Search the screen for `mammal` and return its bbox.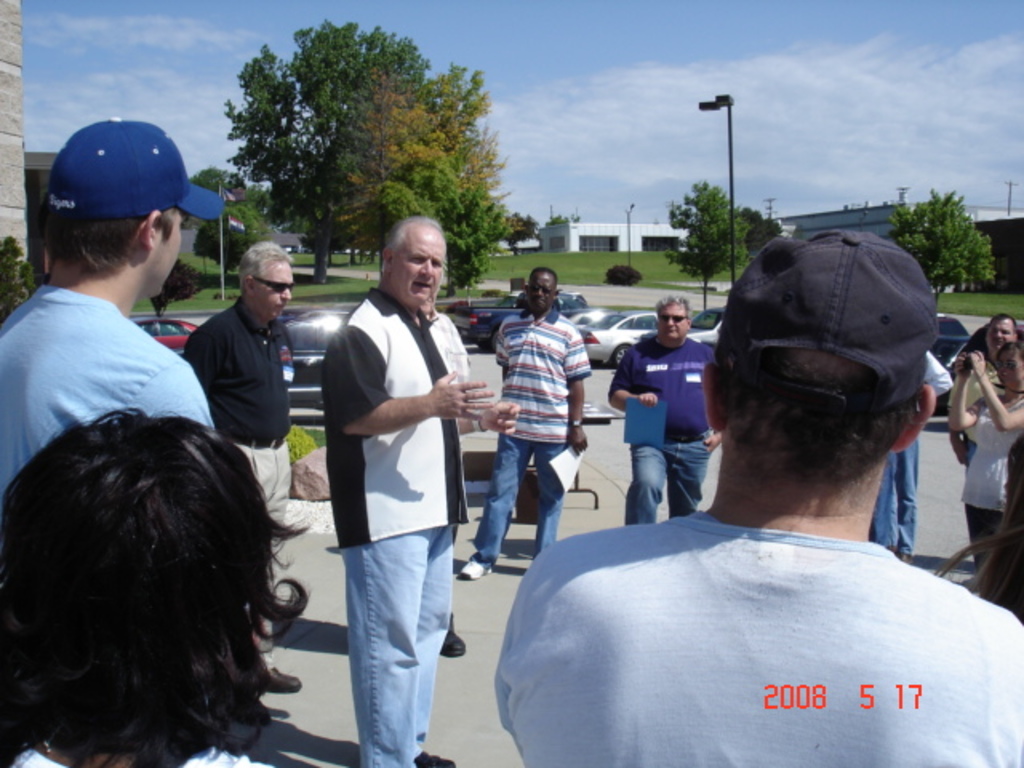
Found: [606,294,715,531].
